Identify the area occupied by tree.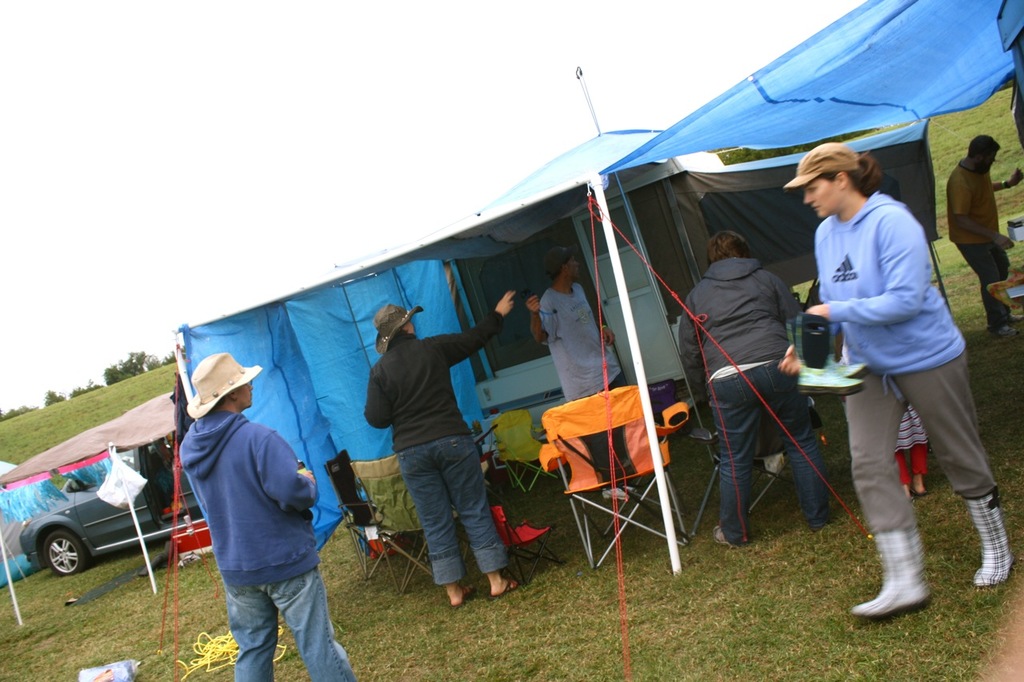
Area: l=29, t=383, r=62, b=413.
